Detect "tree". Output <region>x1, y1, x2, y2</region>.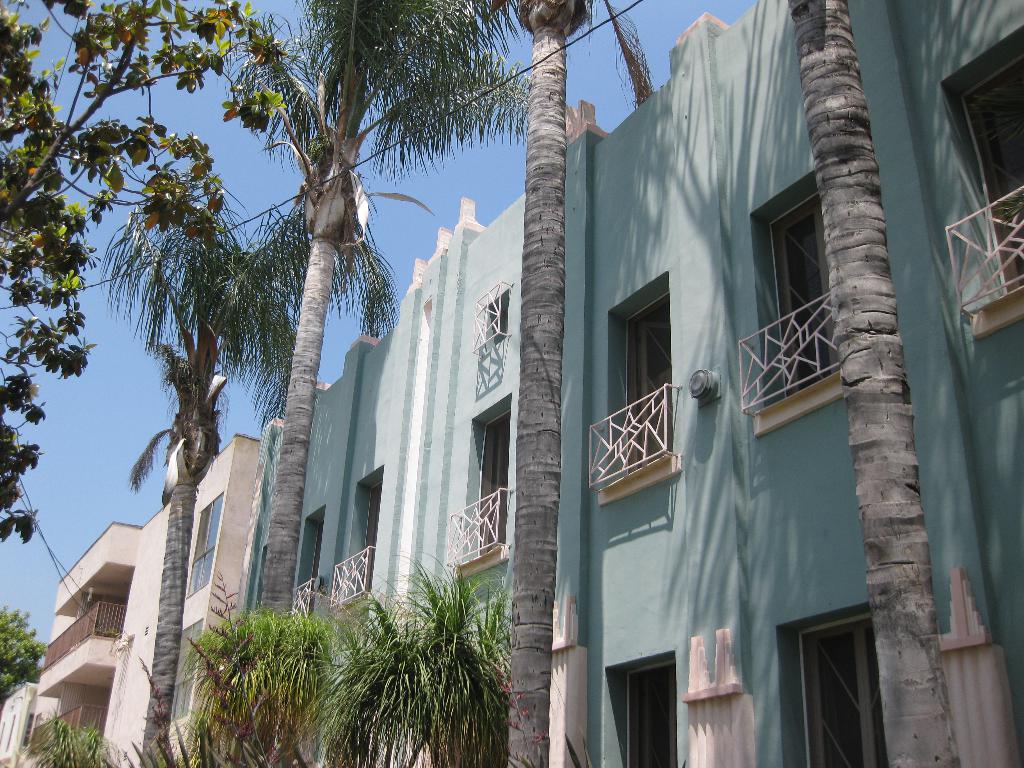
<region>220, 0, 532, 621</region>.
